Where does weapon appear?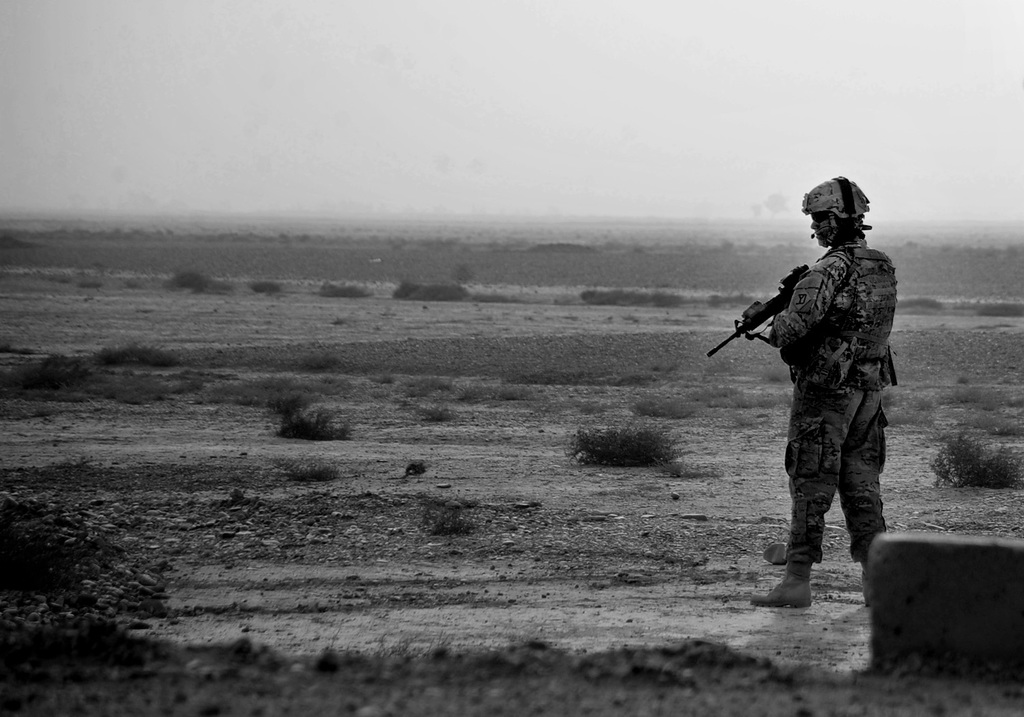
Appears at box(706, 266, 809, 355).
